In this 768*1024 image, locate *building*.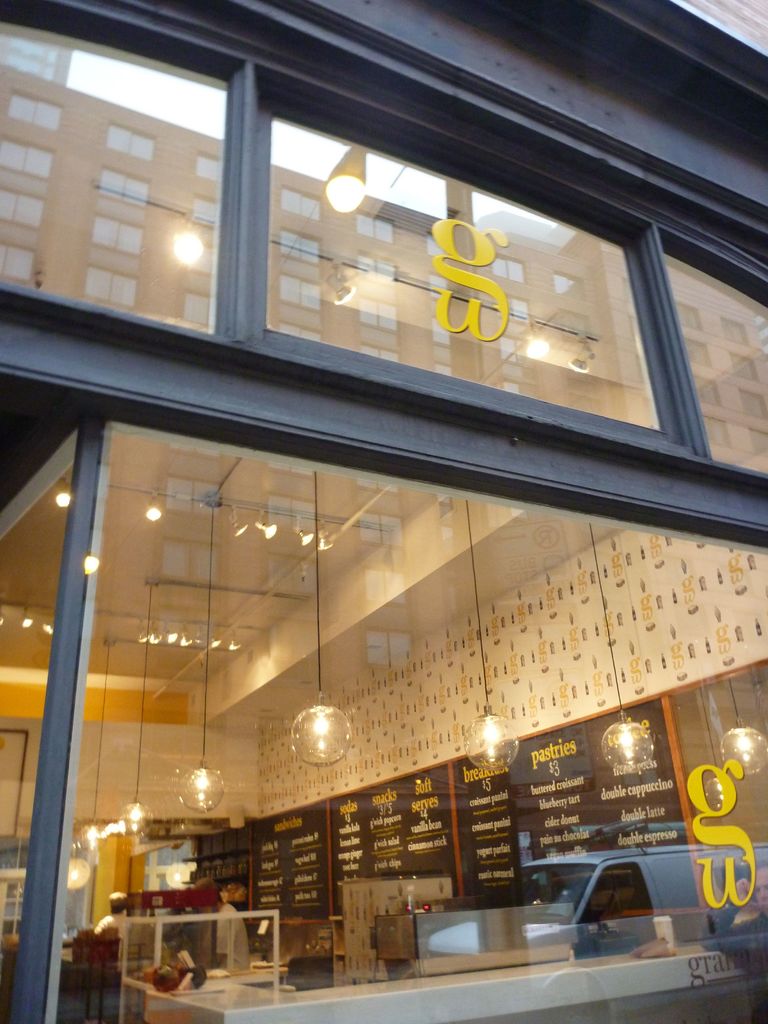
Bounding box: <region>0, 0, 767, 1023</region>.
